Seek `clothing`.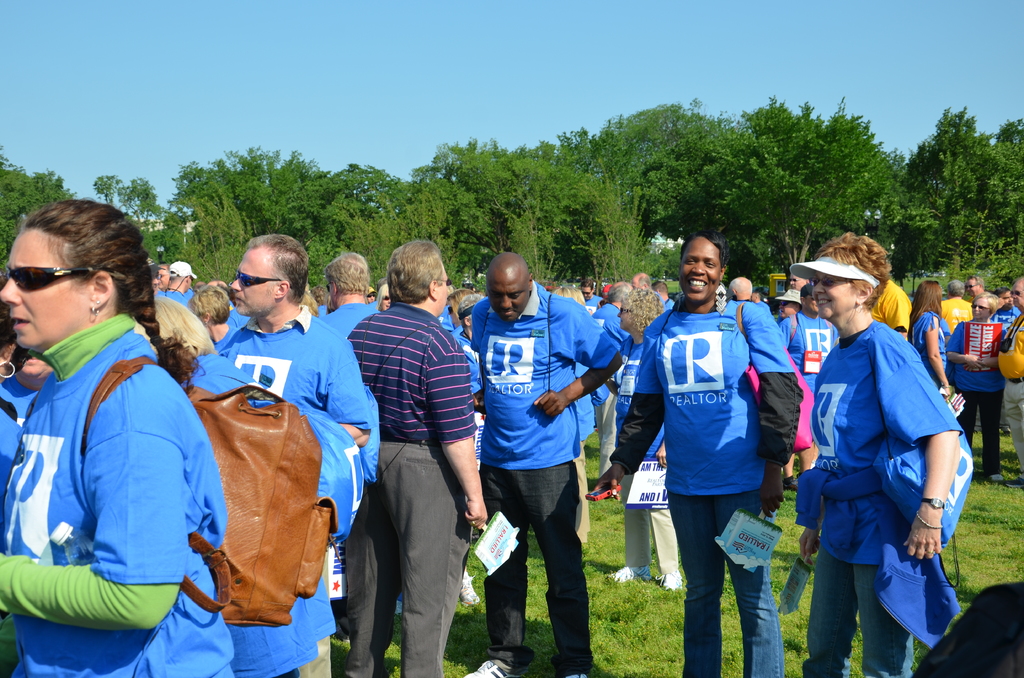
<box>474,282,619,677</box>.
